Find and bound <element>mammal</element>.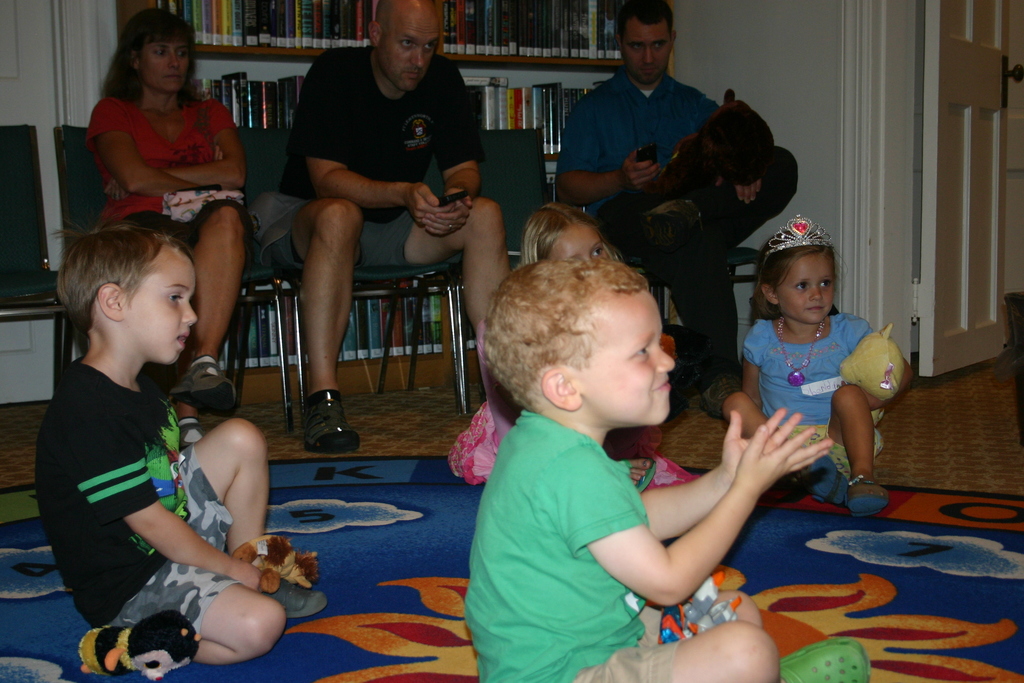
Bound: detection(86, 6, 244, 443).
